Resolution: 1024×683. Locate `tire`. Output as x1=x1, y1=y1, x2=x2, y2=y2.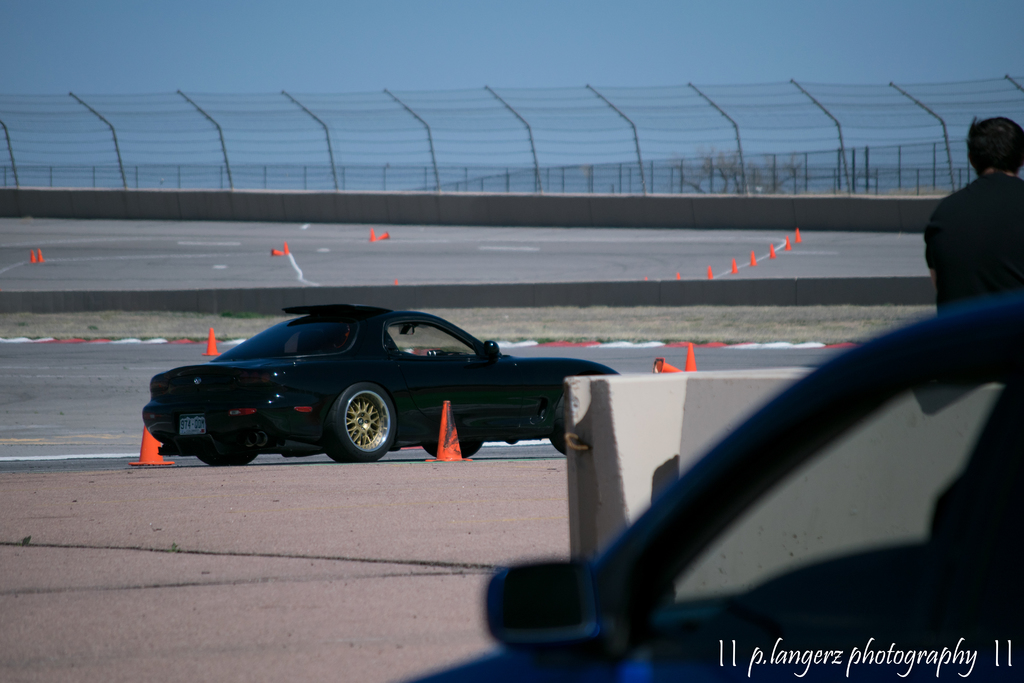
x1=324, y1=389, x2=395, y2=463.
